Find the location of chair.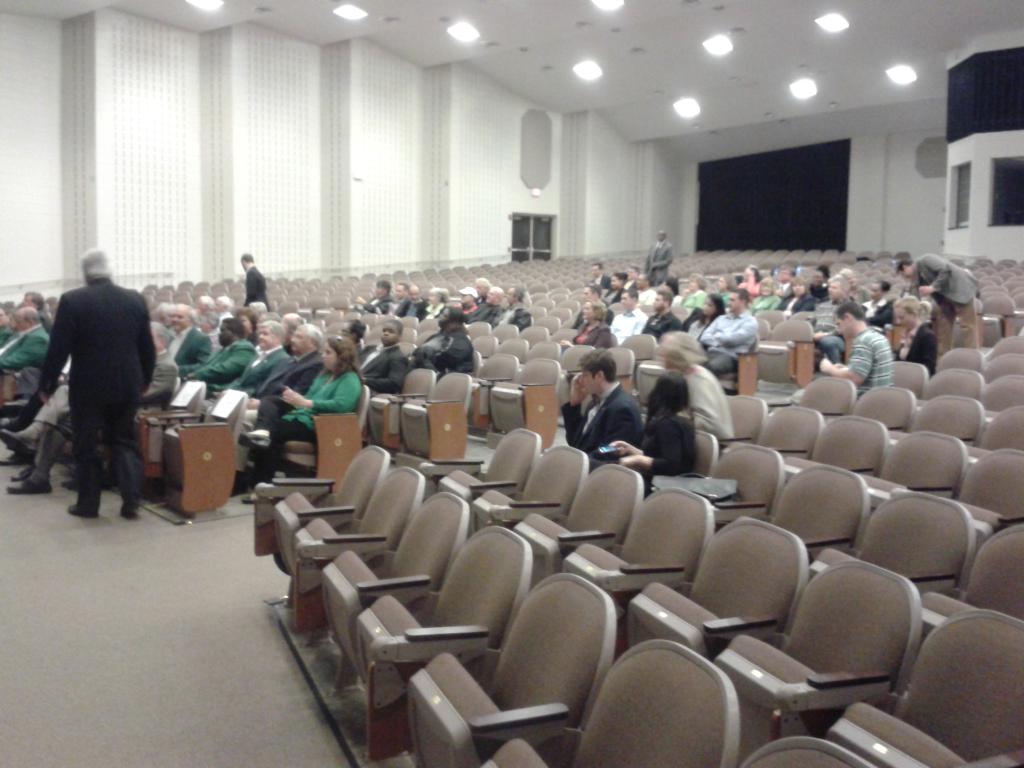
Location: [left=932, top=349, right=984, bottom=373].
